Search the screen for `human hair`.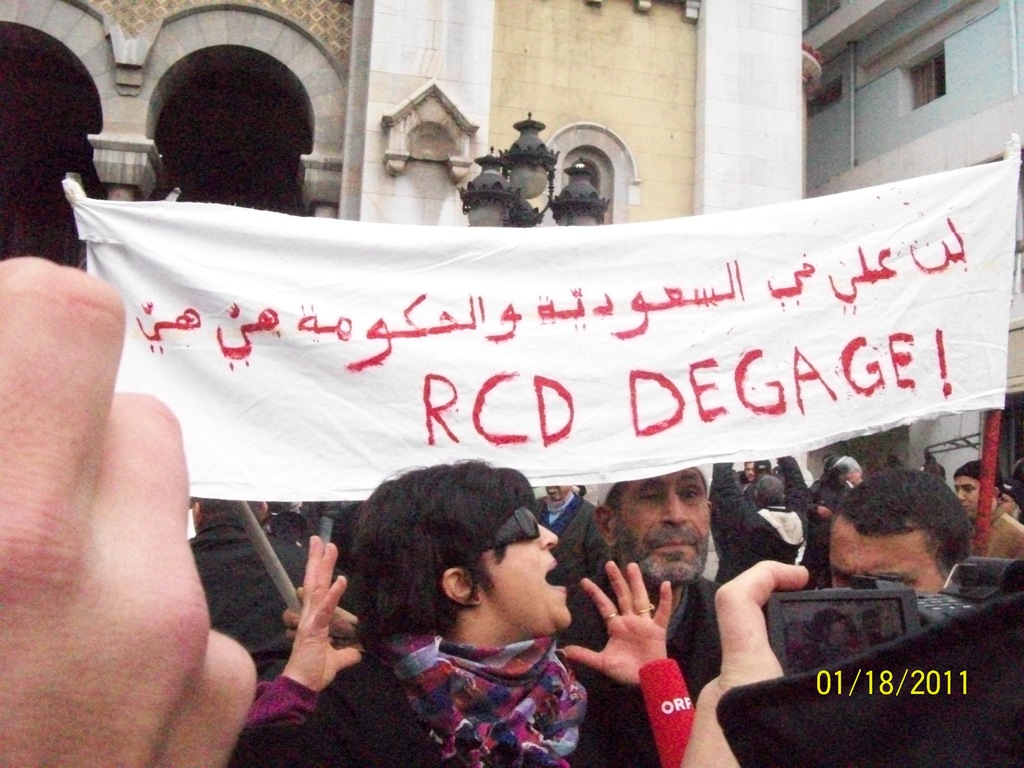
Found at box(325, 477, 578, 669).
